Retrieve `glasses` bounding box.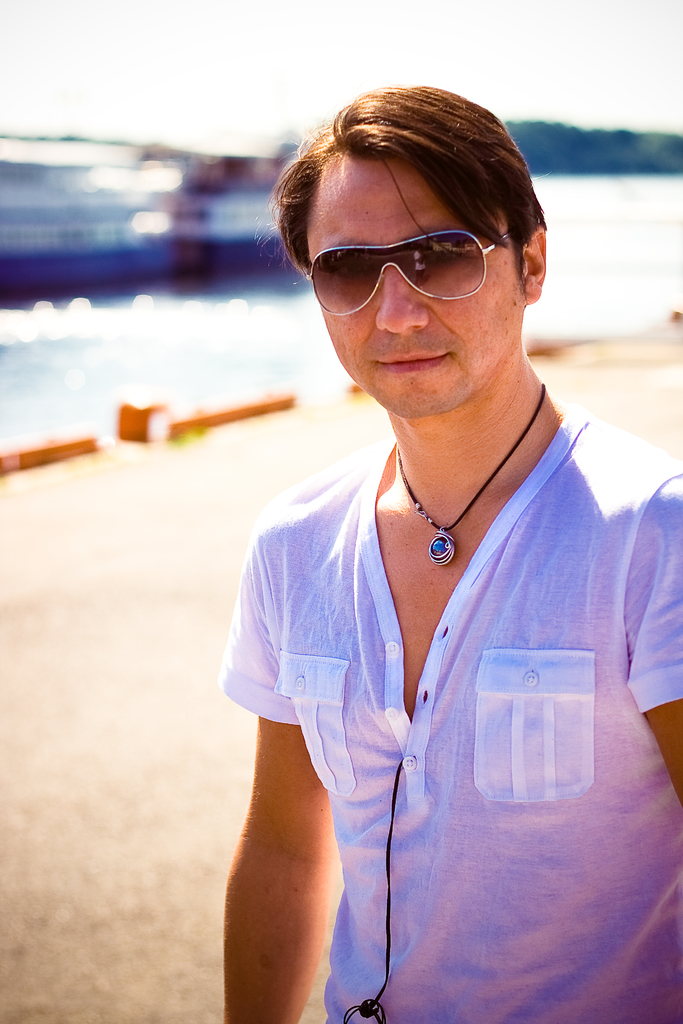
Bounding box: <box>299,220,522,320</box>.
